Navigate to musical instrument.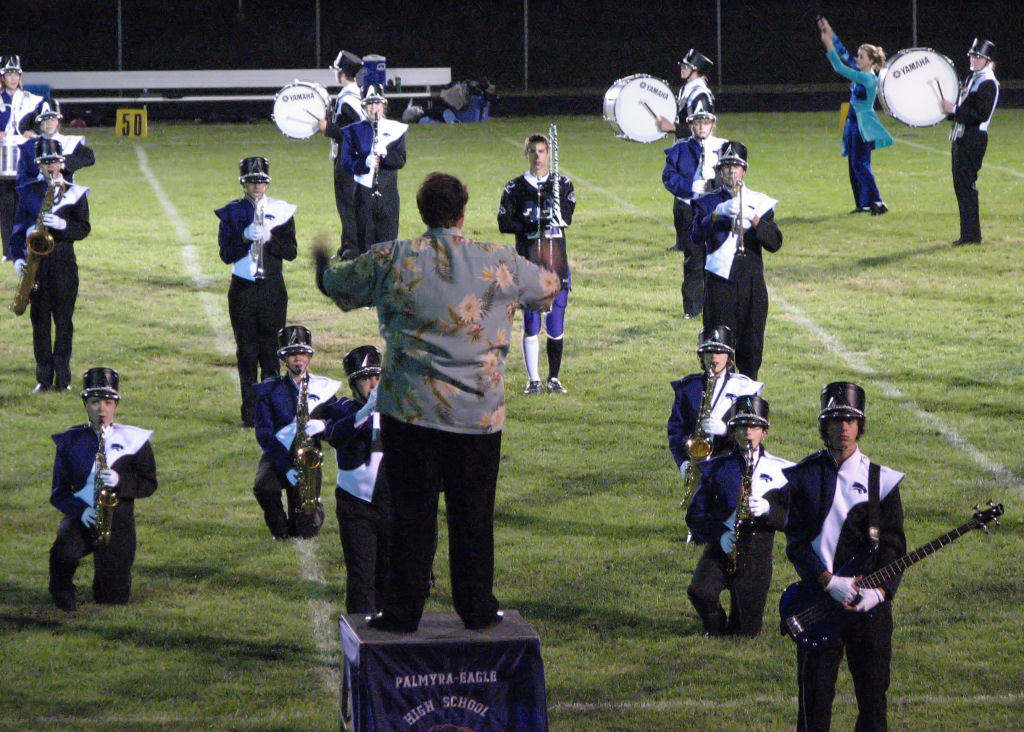
Navigation target: crop(876, 43, 960, 130).
